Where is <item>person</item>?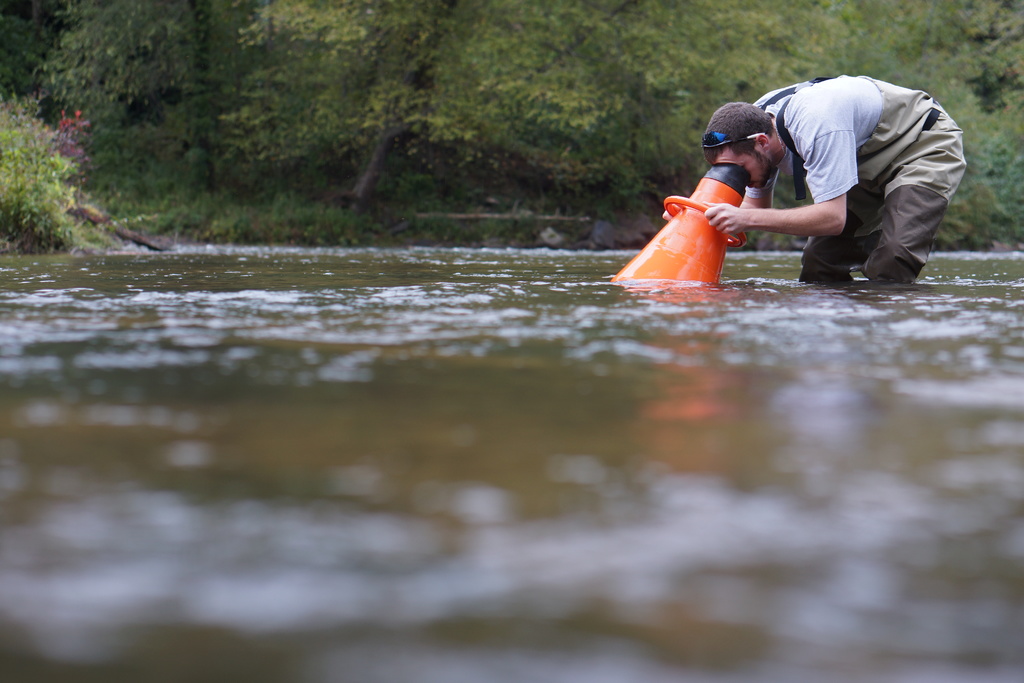
(left=694, top=63, right=953, bottom=292).
